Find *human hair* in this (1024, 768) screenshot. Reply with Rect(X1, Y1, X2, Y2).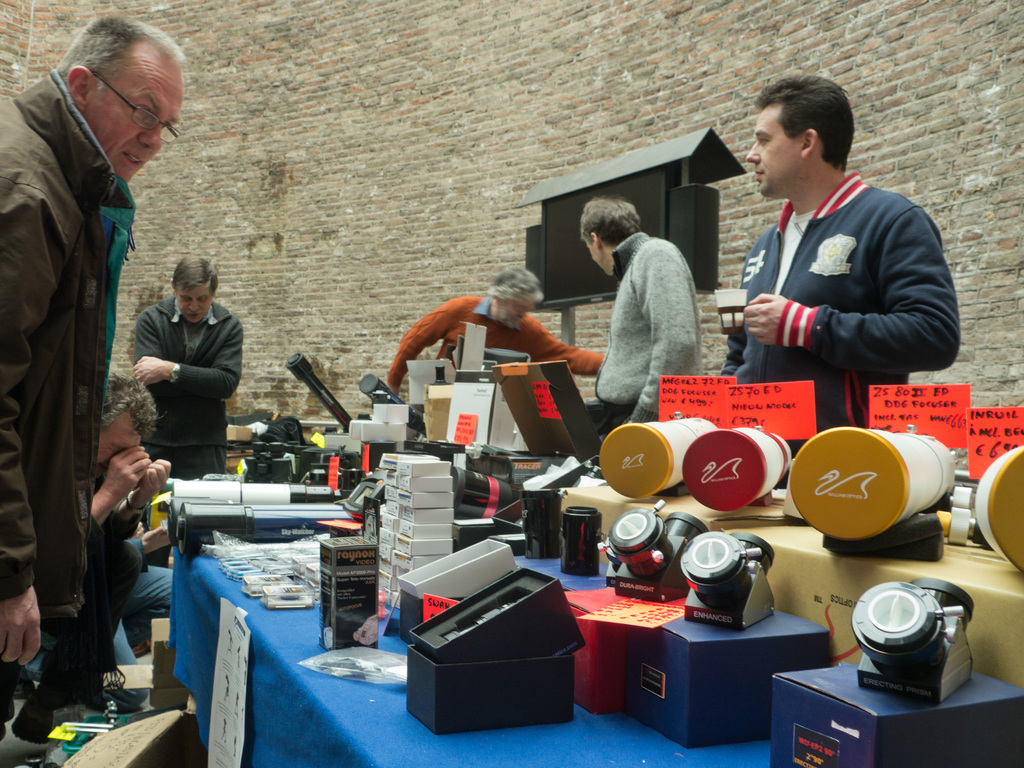
Rect(485, 262, 546, 307).
